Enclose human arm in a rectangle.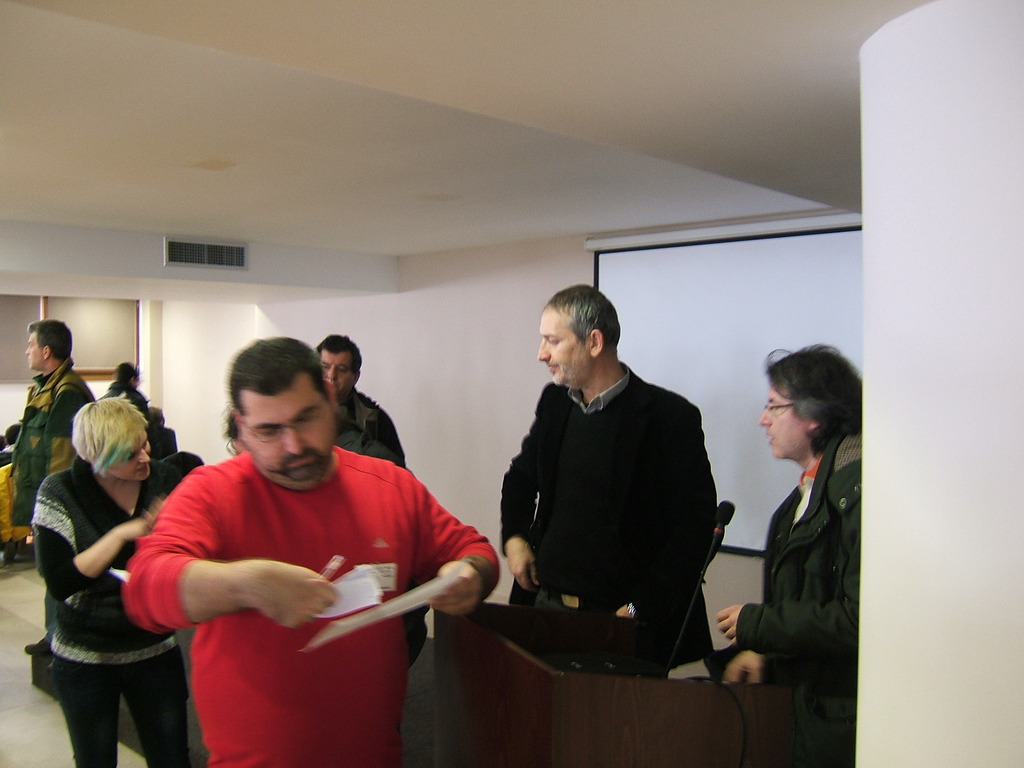
364 397 410 468.
